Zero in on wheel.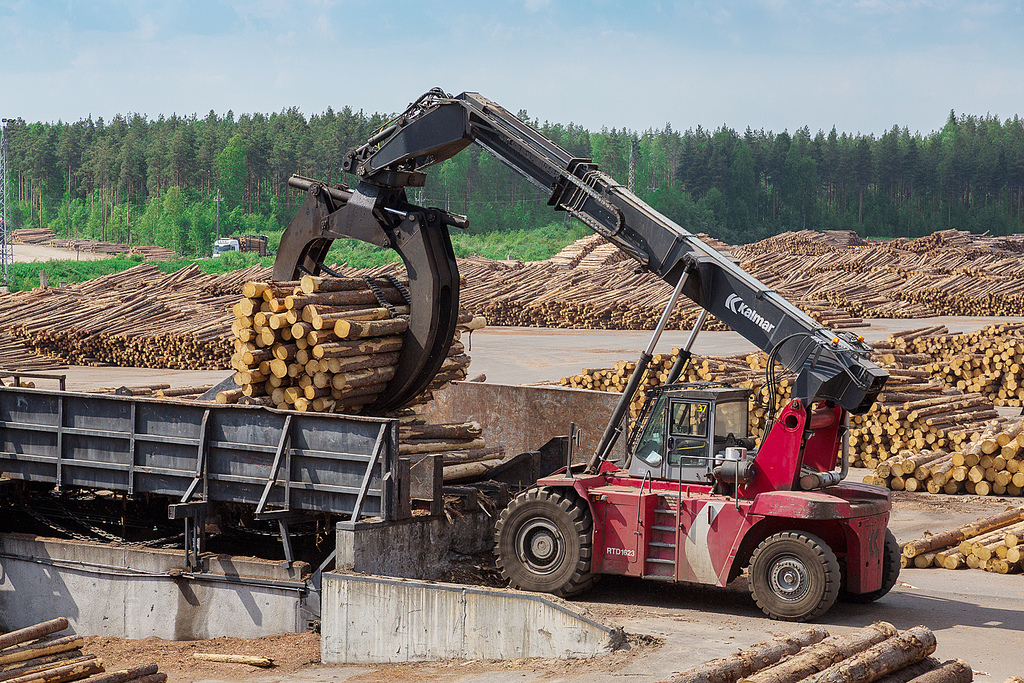
Zeroed in: [x1=871, y1=525, x2=900, y2=598].
